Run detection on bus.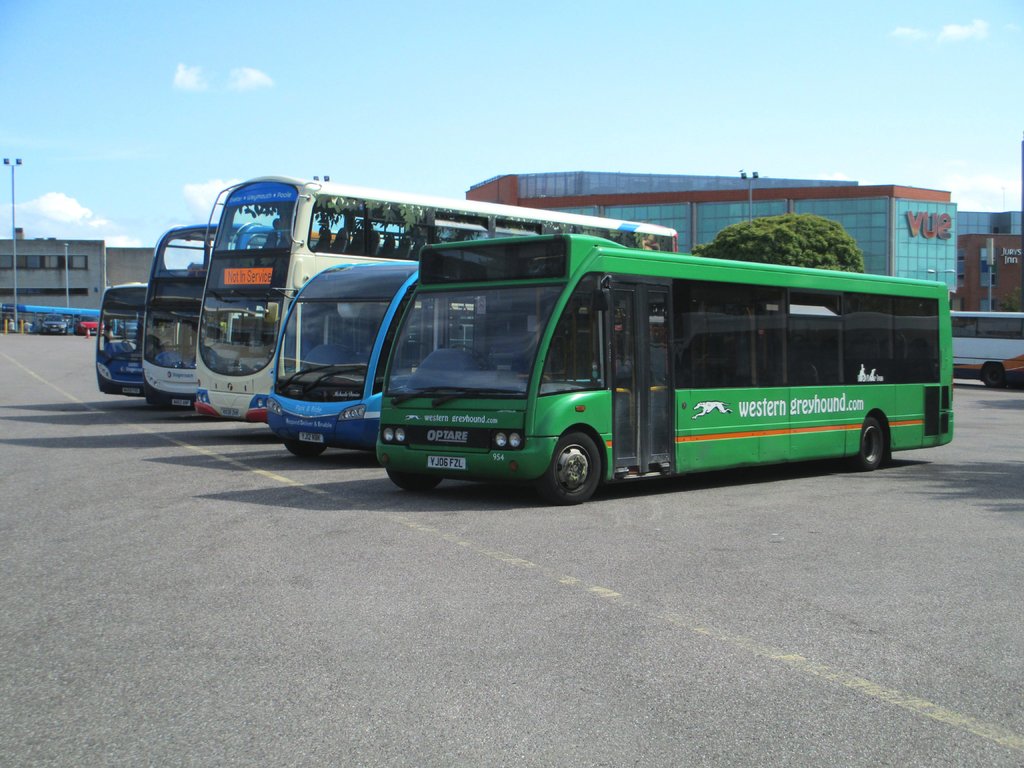
Result: left=375, top=228, right=950, bottom=501.
